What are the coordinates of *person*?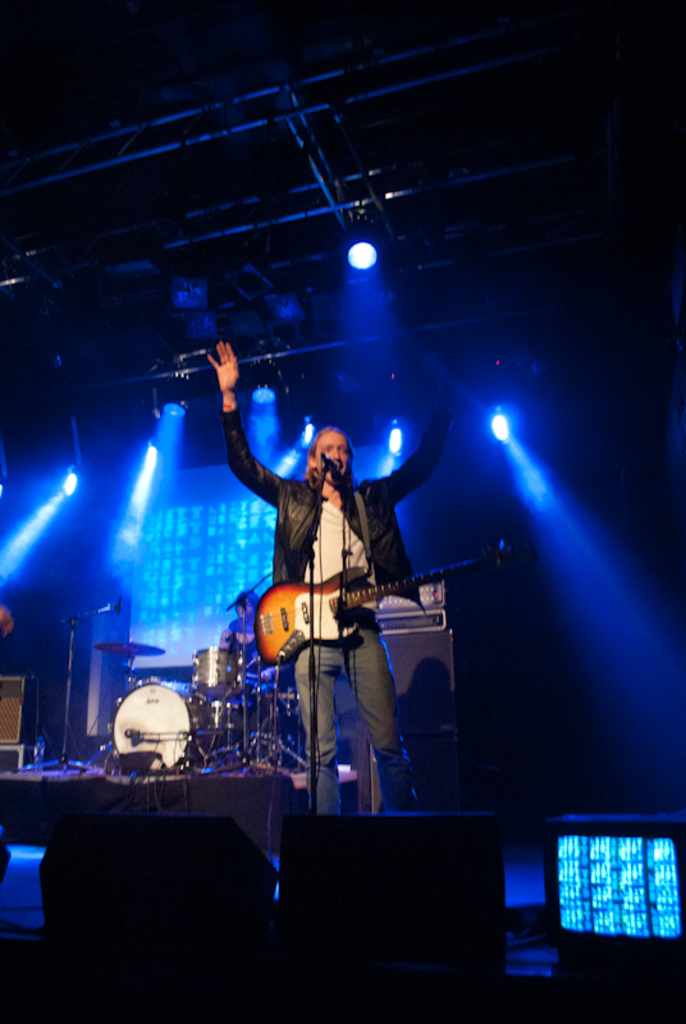
pyautogui.locateOnScreen(235, 370, 457, 787).
